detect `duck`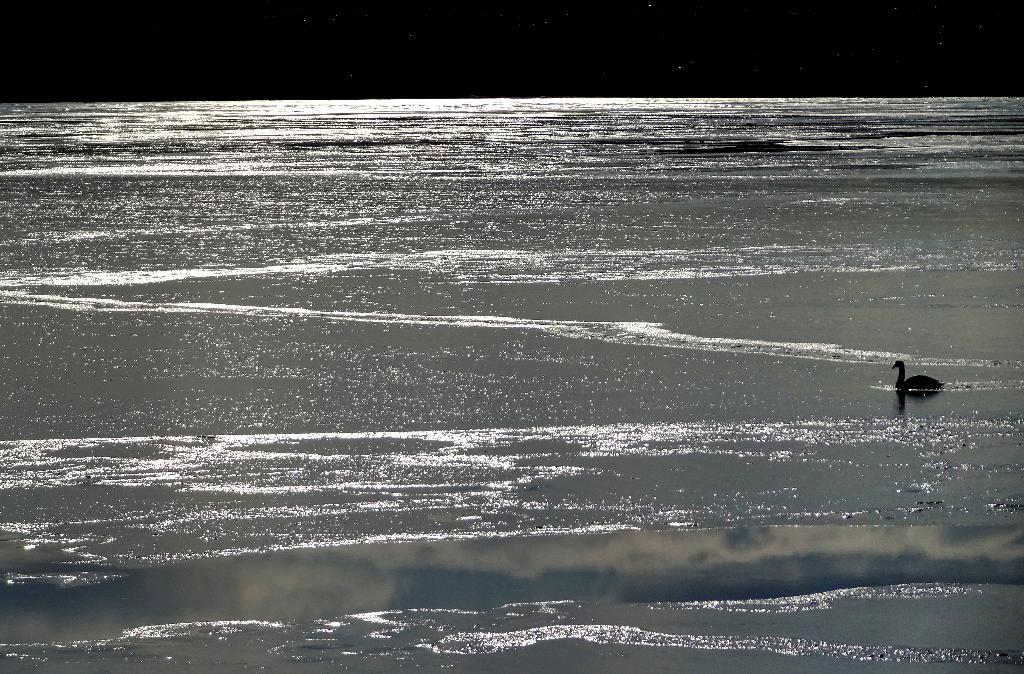
left=889, top=362, right=947, bottom=392
